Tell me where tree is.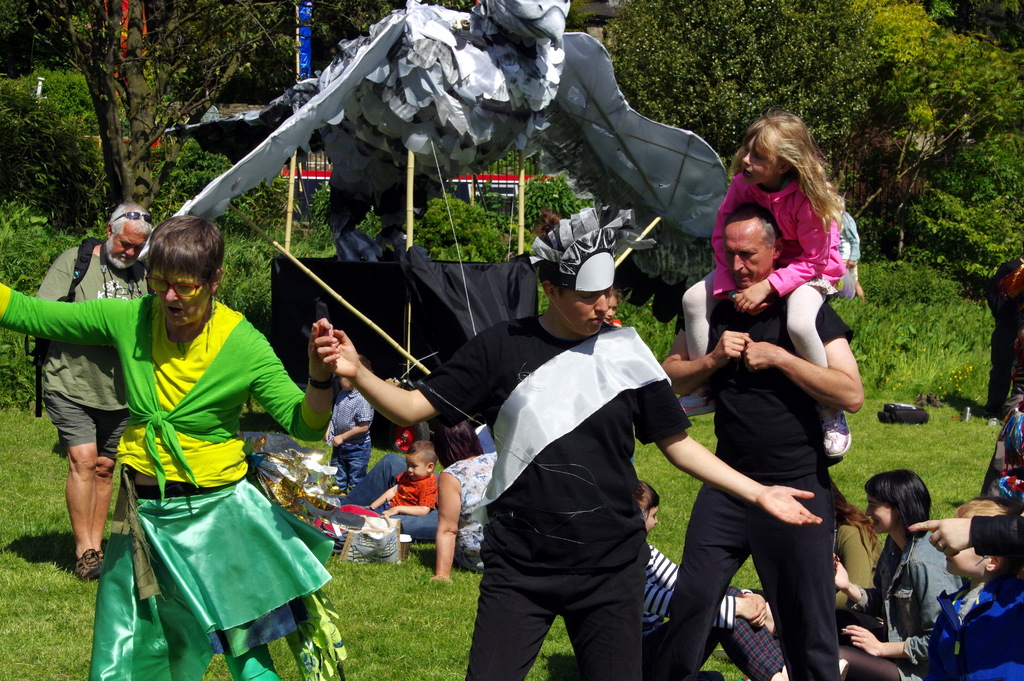
tree is at BBox(877, 0, 948, 70).
